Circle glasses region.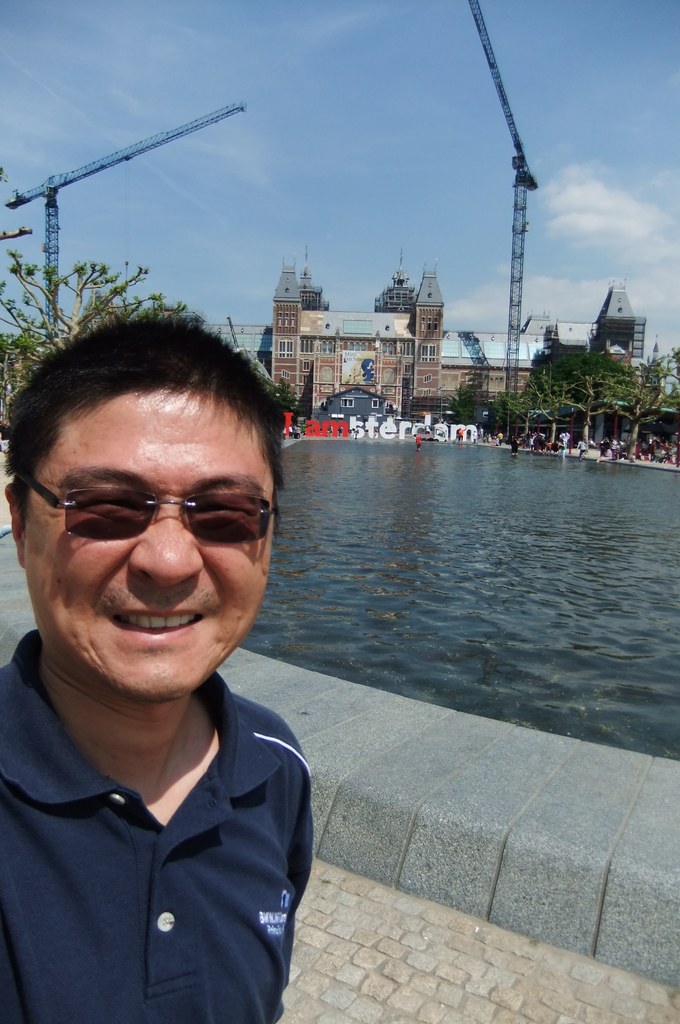
Region: region(20, 467, 282, 544).
